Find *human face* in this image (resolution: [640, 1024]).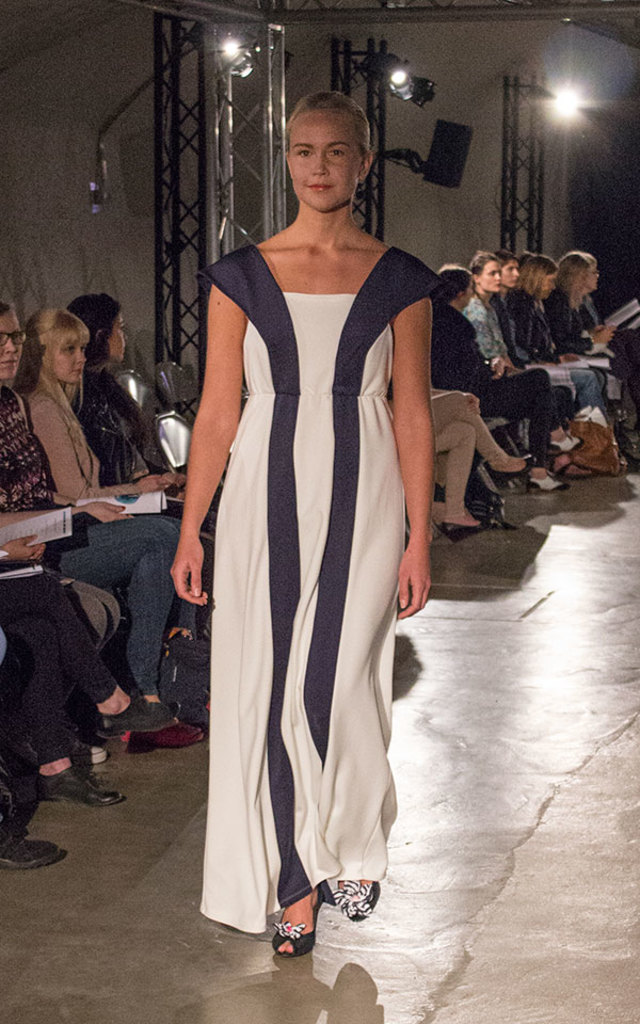
<box>583,266,598,290</box>.
